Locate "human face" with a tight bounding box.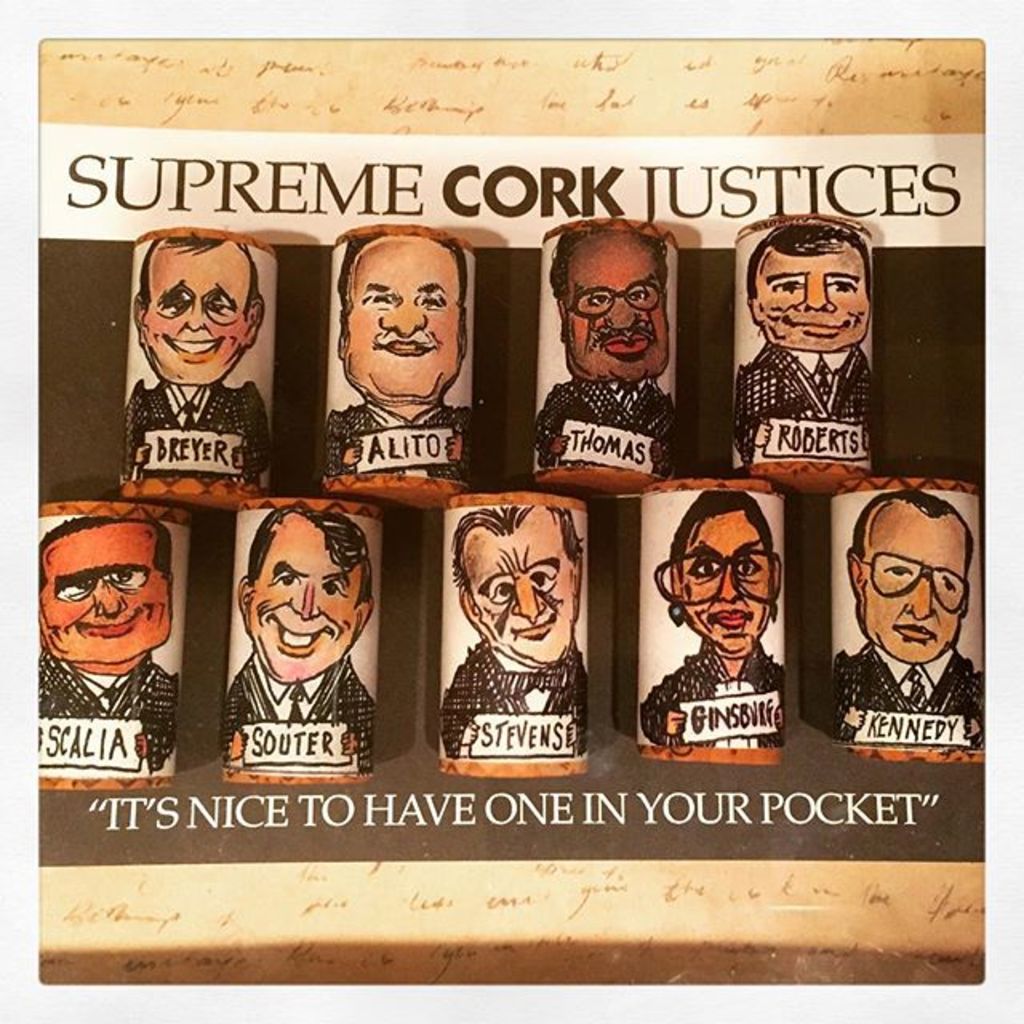
bbox=(346, 246, 458, 392).
